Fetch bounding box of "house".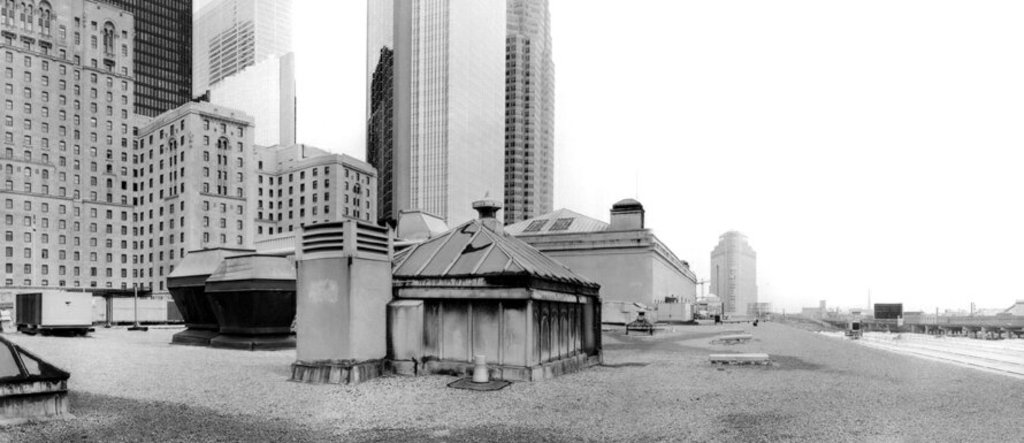
Bbox: {"x1": 385, "y1": 197, "x2": 605, "y2": 381}.
